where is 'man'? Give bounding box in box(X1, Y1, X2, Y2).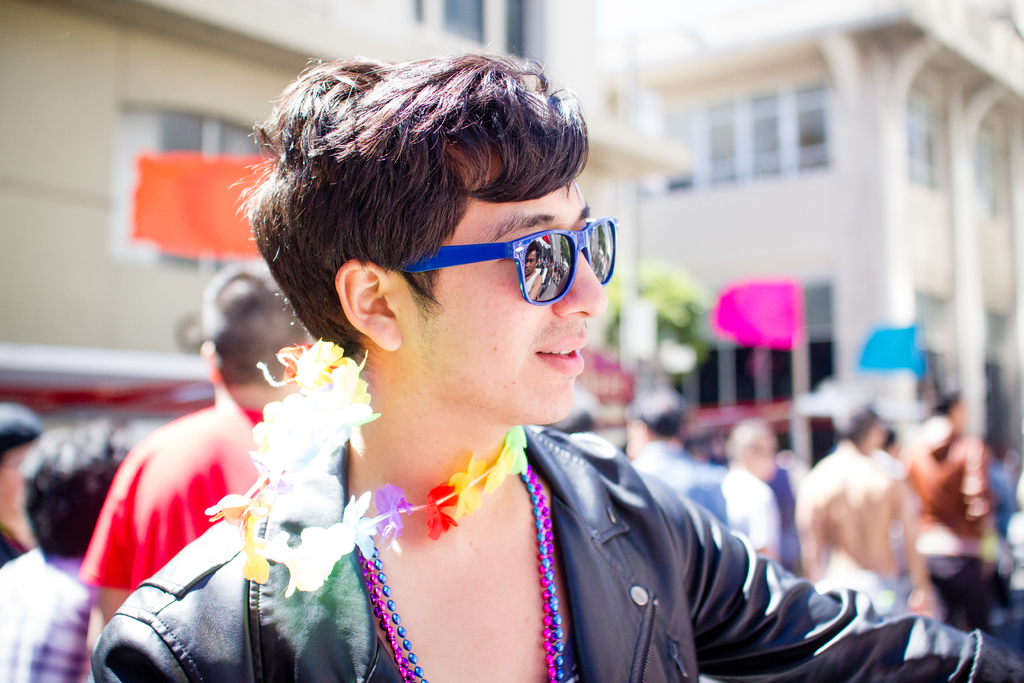
box(72, 259, 338, 664).
